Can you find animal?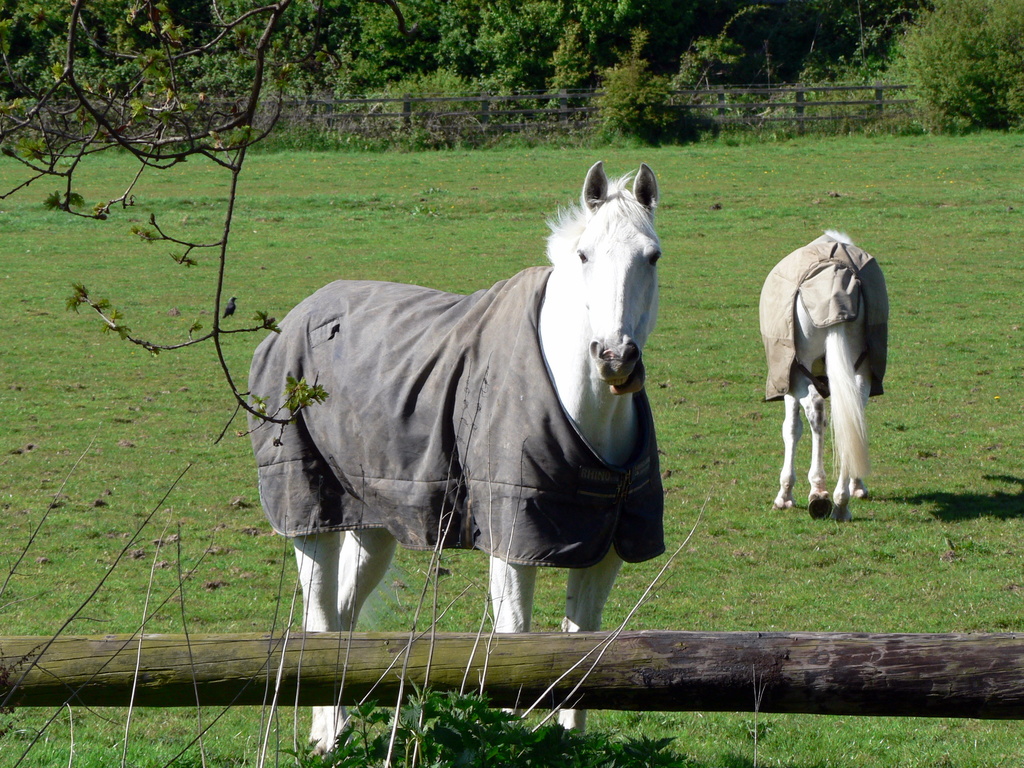
Yes, bounding box: select_region(756, 228, 888, 524).
